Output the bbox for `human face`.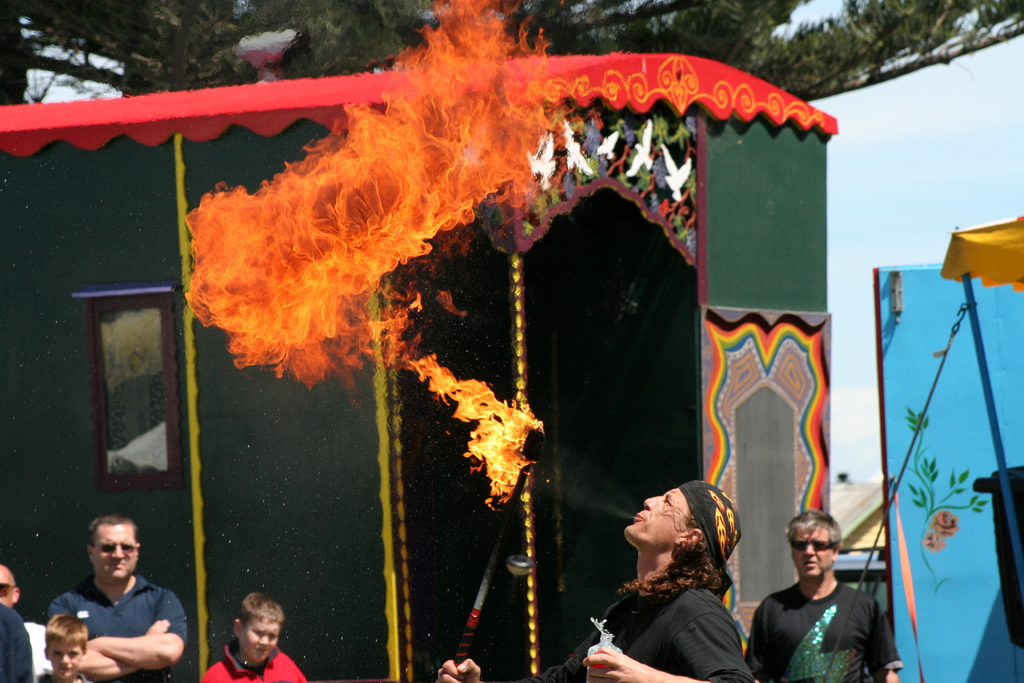
x1=0 y1=570 x2=15 y2=610.
